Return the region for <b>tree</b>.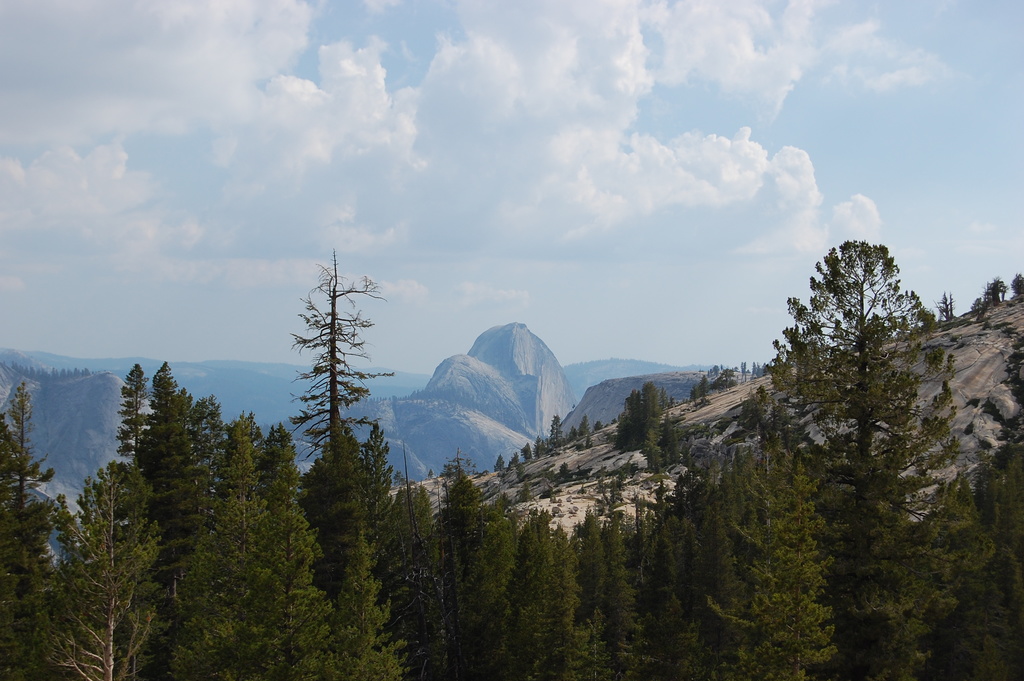
{"x1": 556, "y1": 496, "x2": 646, "y2": 680}.
